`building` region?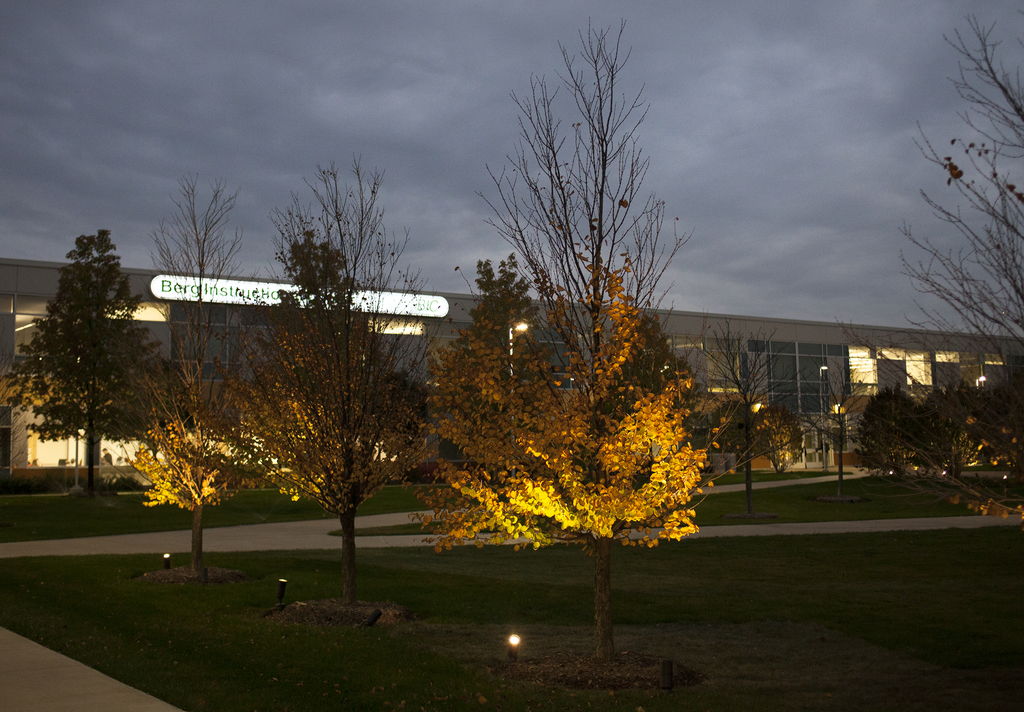
l=2, t=258, r=1023, b=491
